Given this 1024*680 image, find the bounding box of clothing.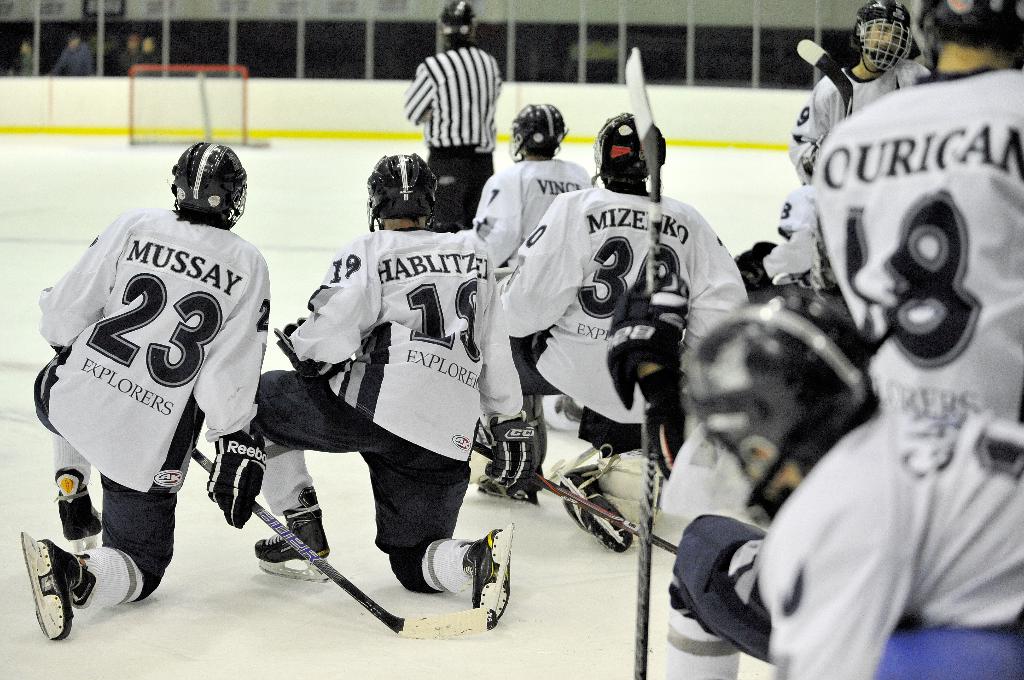
locate(249, 220, 526, 555).
